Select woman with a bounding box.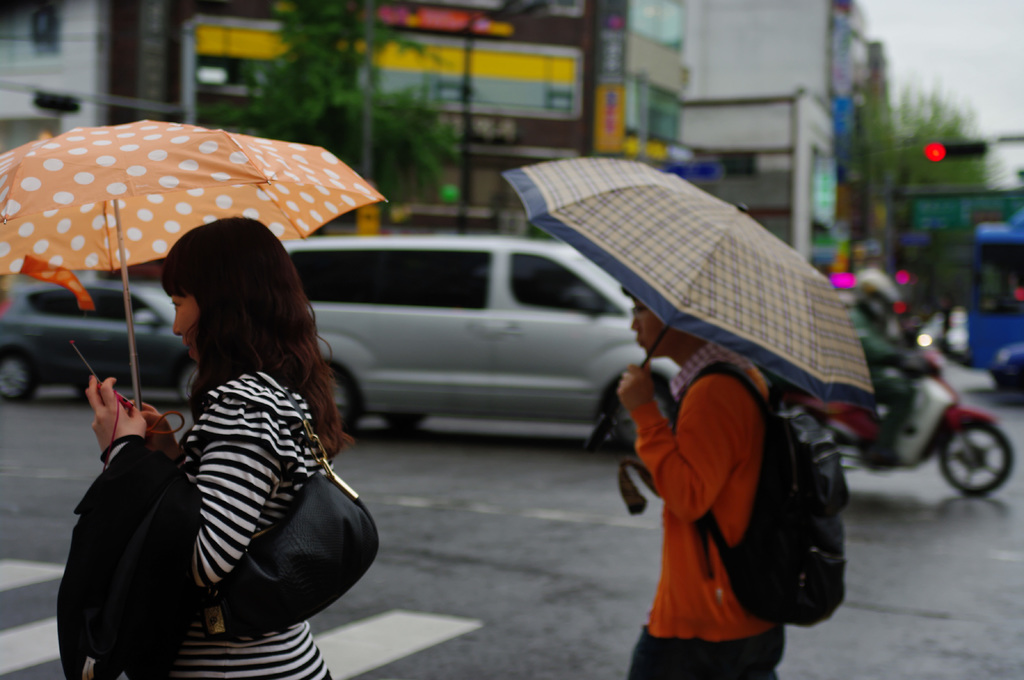
{"left": 91, "top": 200, "right": 365, "bottom": 679}.
